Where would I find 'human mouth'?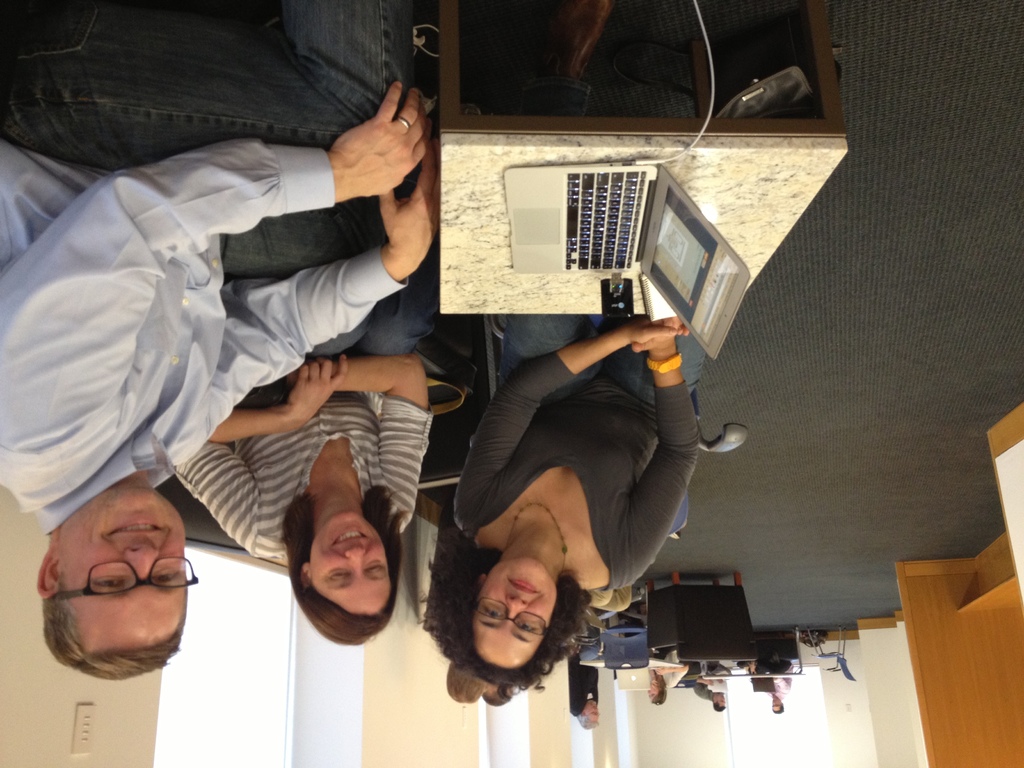
At crop(333, 524, 366, 547).
